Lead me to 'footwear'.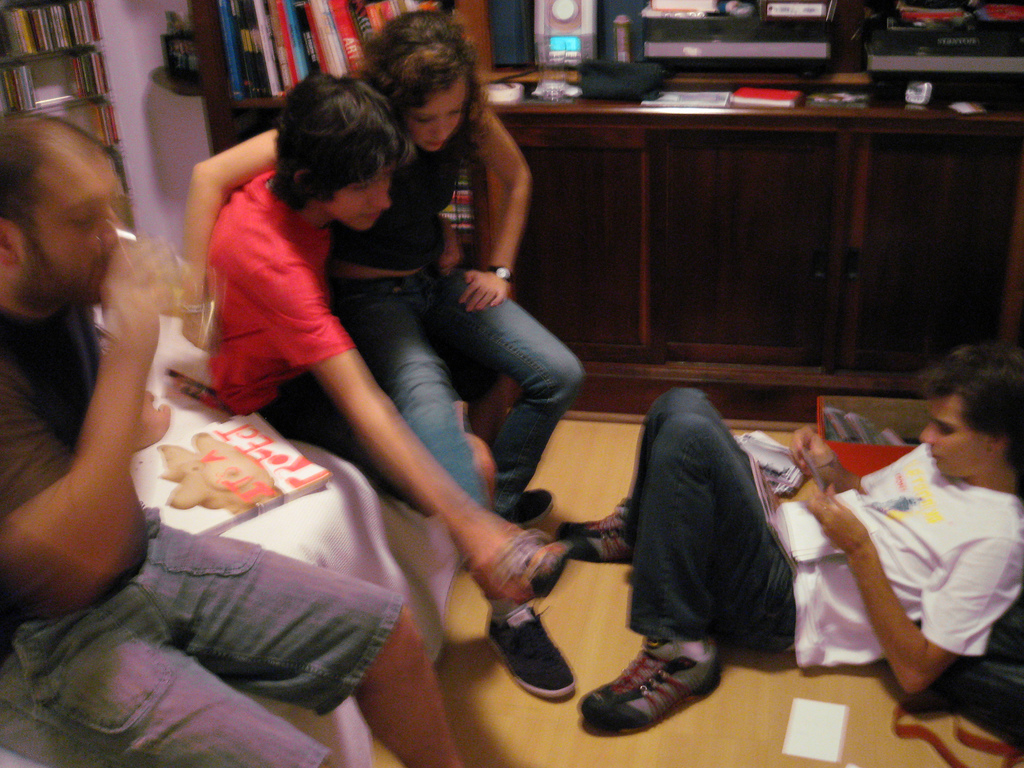
Lead to l=485, t=608, r=578, b=705.
